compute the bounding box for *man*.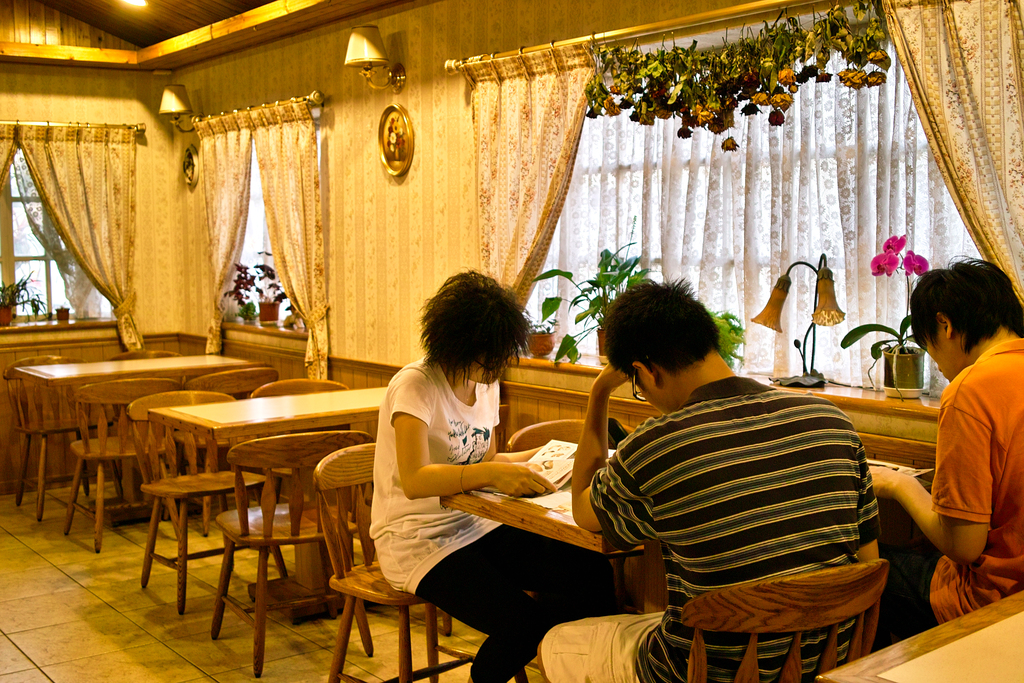
l=536, t=277, r=883, b=682.
